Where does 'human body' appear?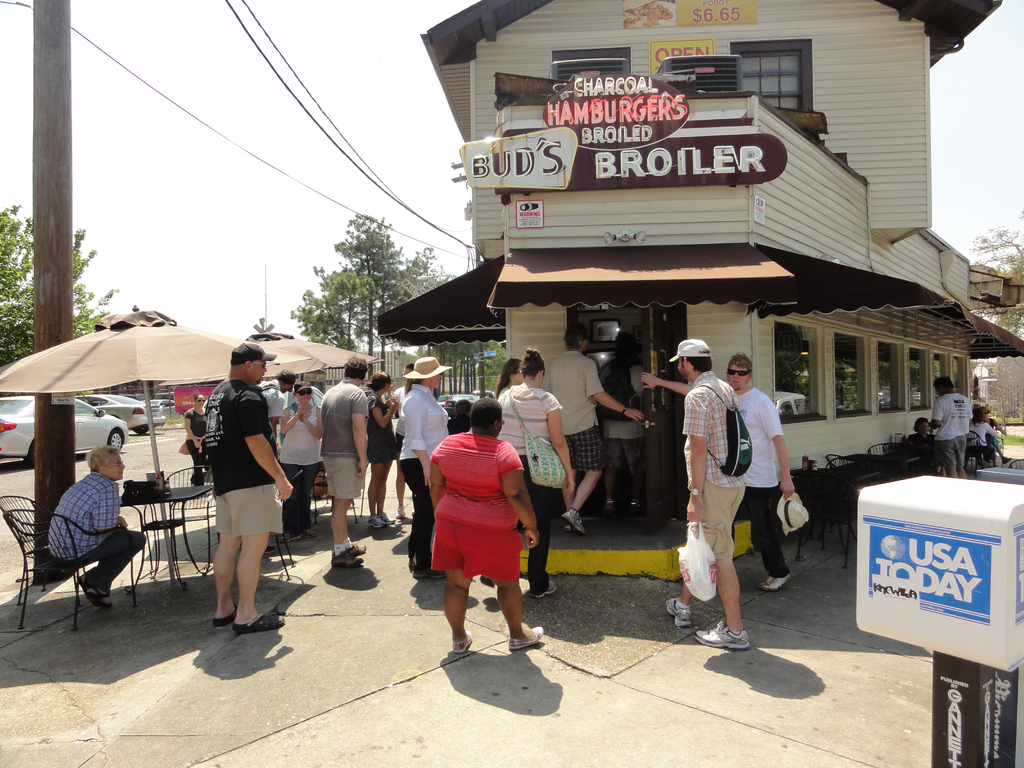
Appears at [left=715, top=358, right=801, bottom=601].
